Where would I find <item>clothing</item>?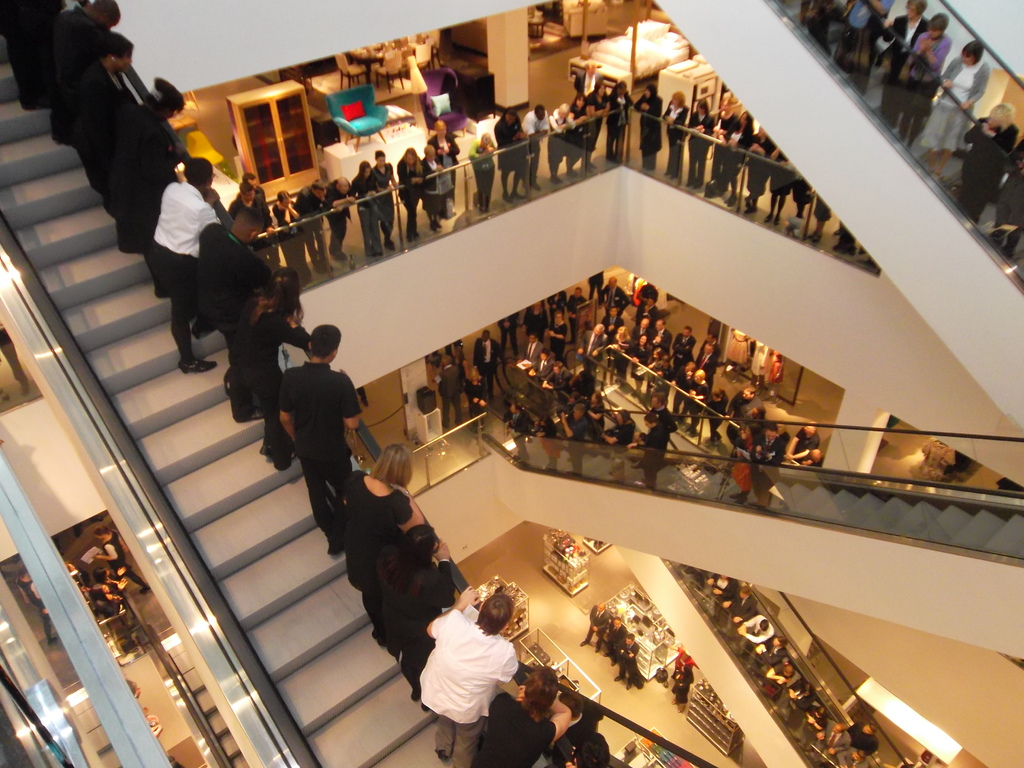
At 100/94/170/241.
